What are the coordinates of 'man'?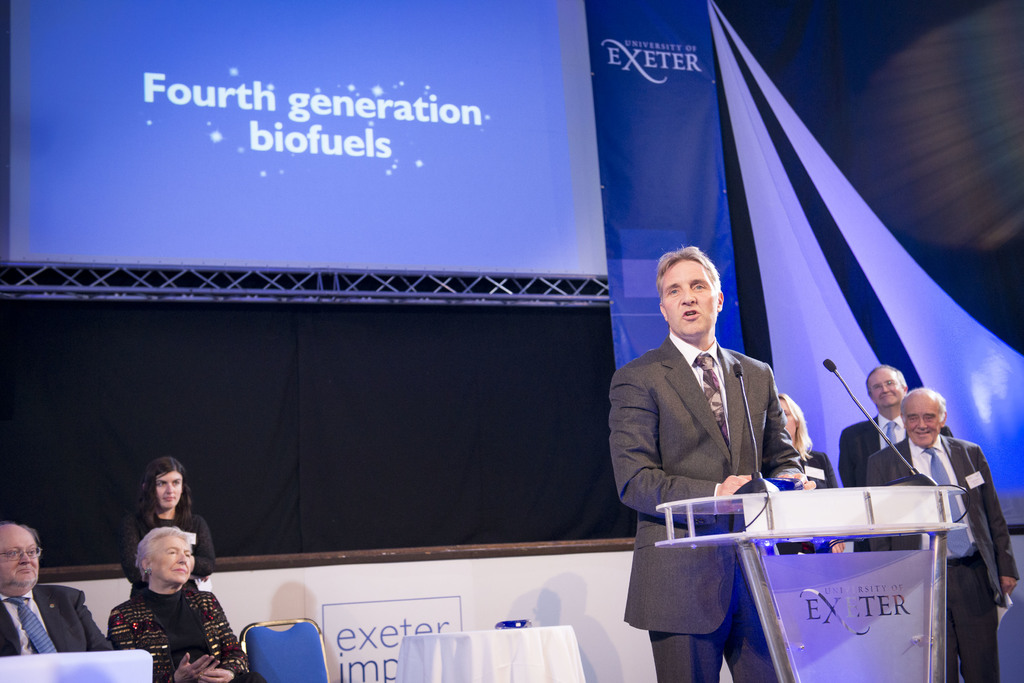
842/362/913/499.
